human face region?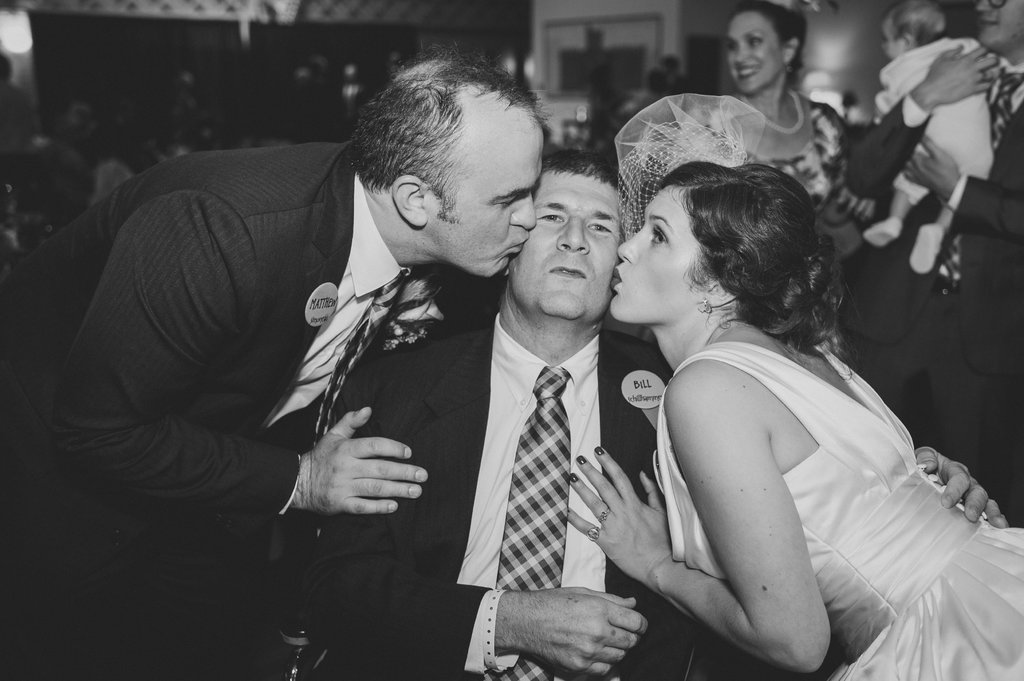
select_region(508, 172, 623, 321)
